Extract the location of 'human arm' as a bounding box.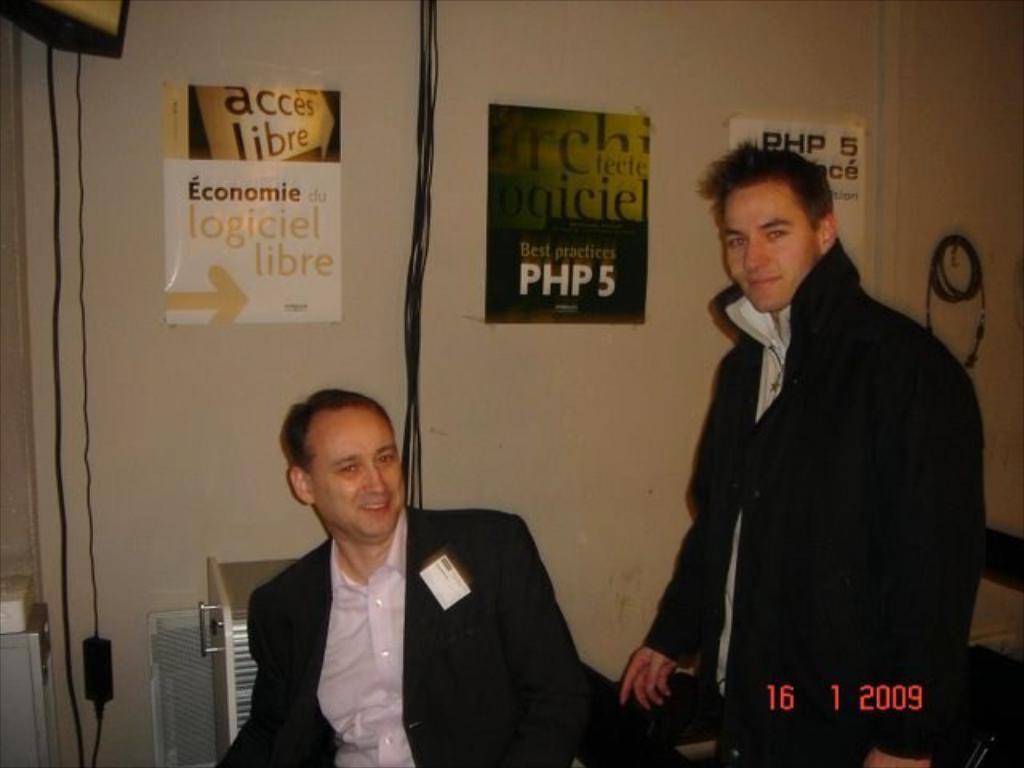
detection(211, 594, 294, 766).
